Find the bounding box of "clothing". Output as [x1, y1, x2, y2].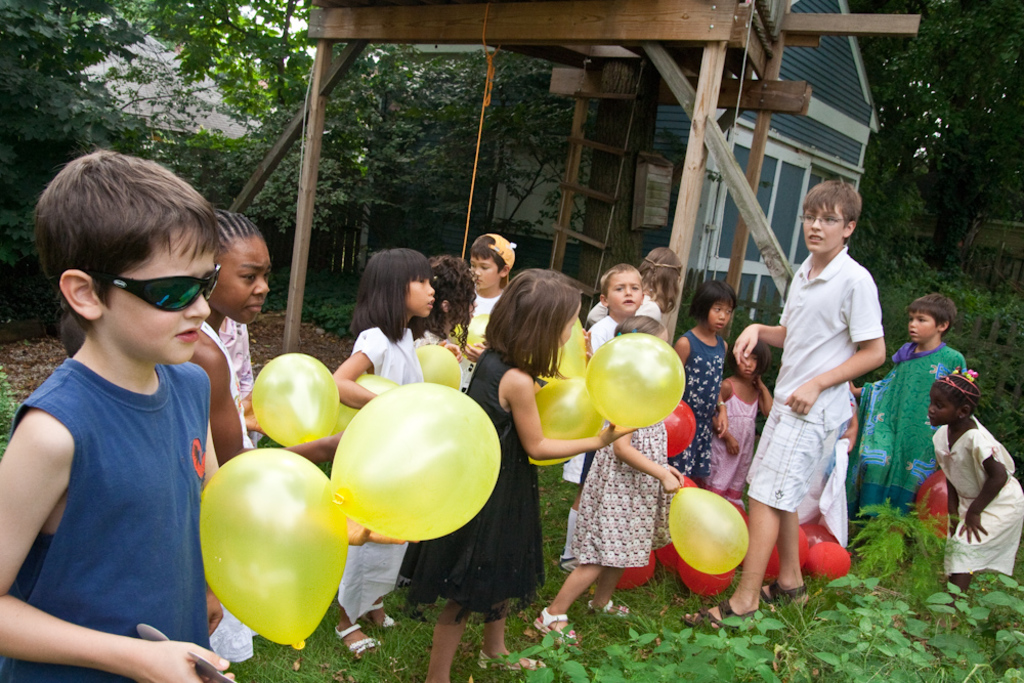
[330, 322, 440, 605].
